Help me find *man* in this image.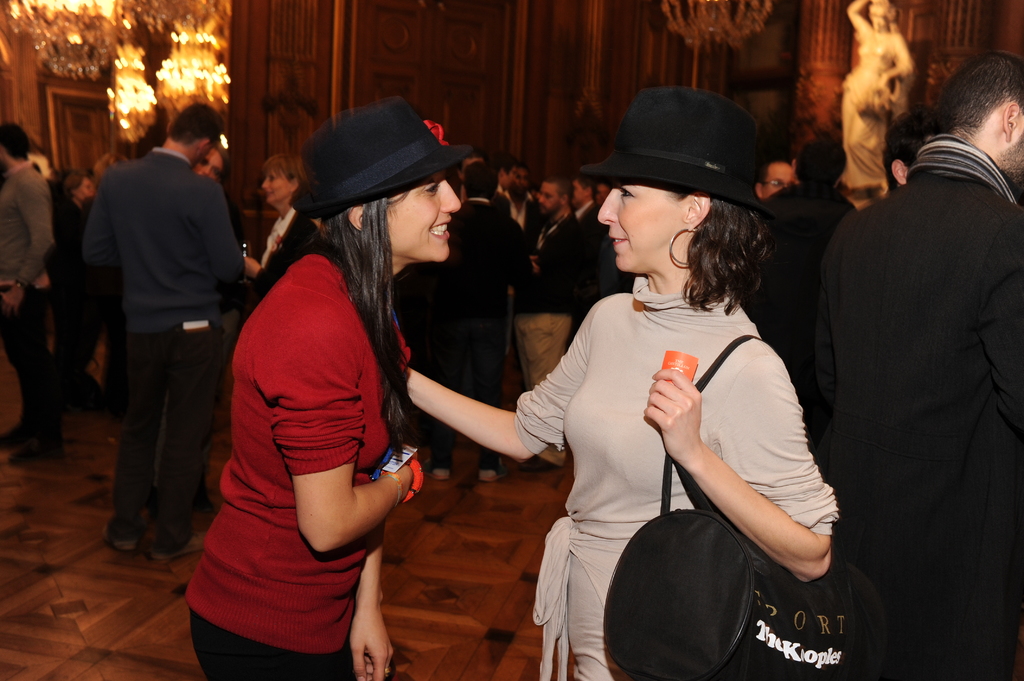
Found it: <bbox>764, 147, 802, 188</bbox>.
